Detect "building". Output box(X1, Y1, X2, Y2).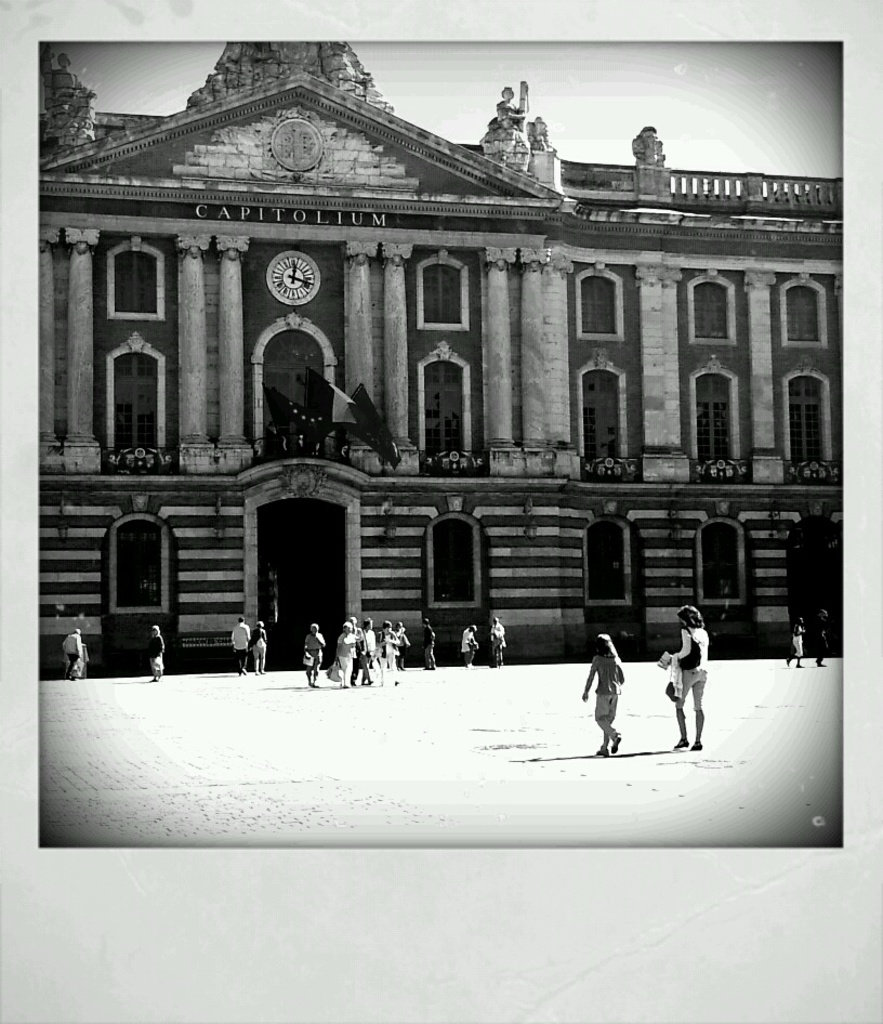
box(35, 23, 845, 688).
